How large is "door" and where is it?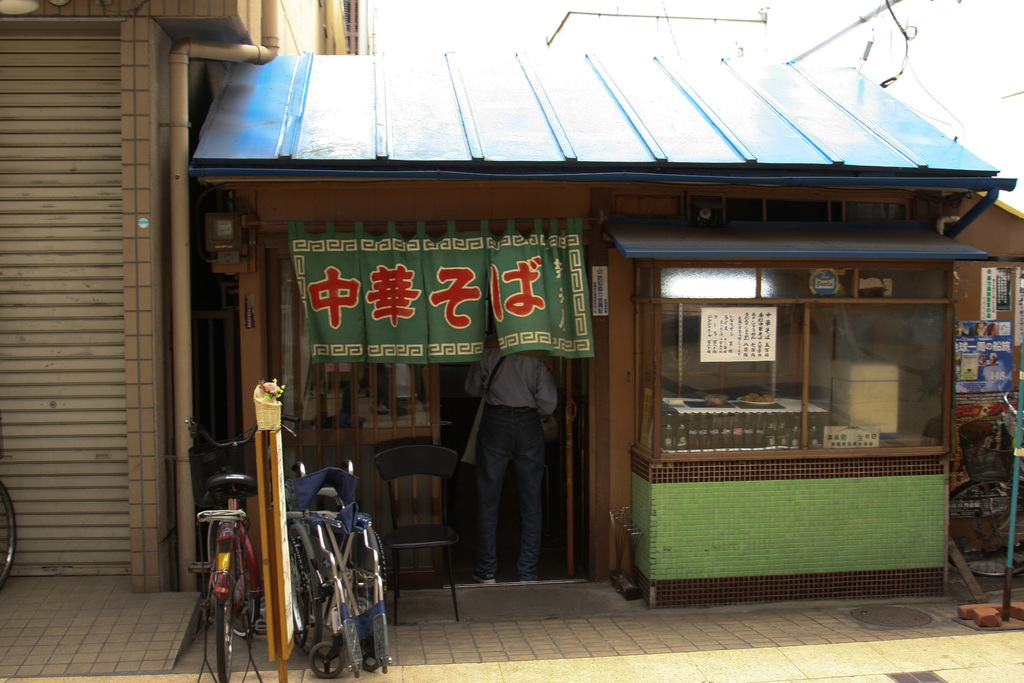
Bounding box: bbox=[538, 353, 570, 580].
